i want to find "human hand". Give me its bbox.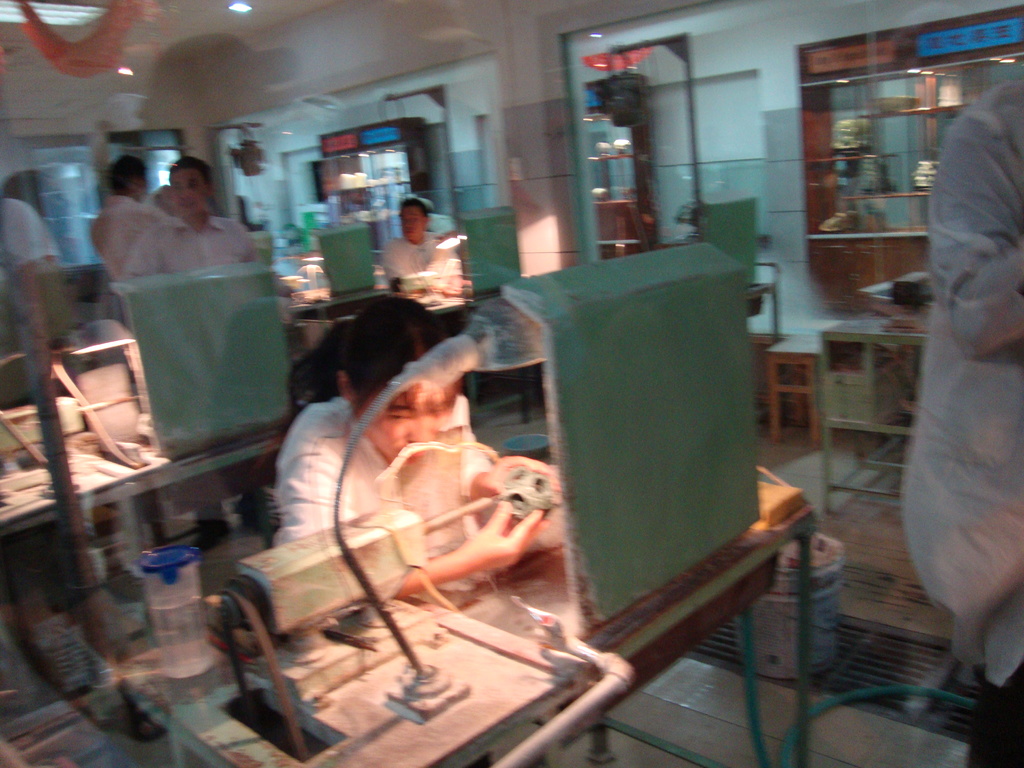
469, 452, 560, 512.
